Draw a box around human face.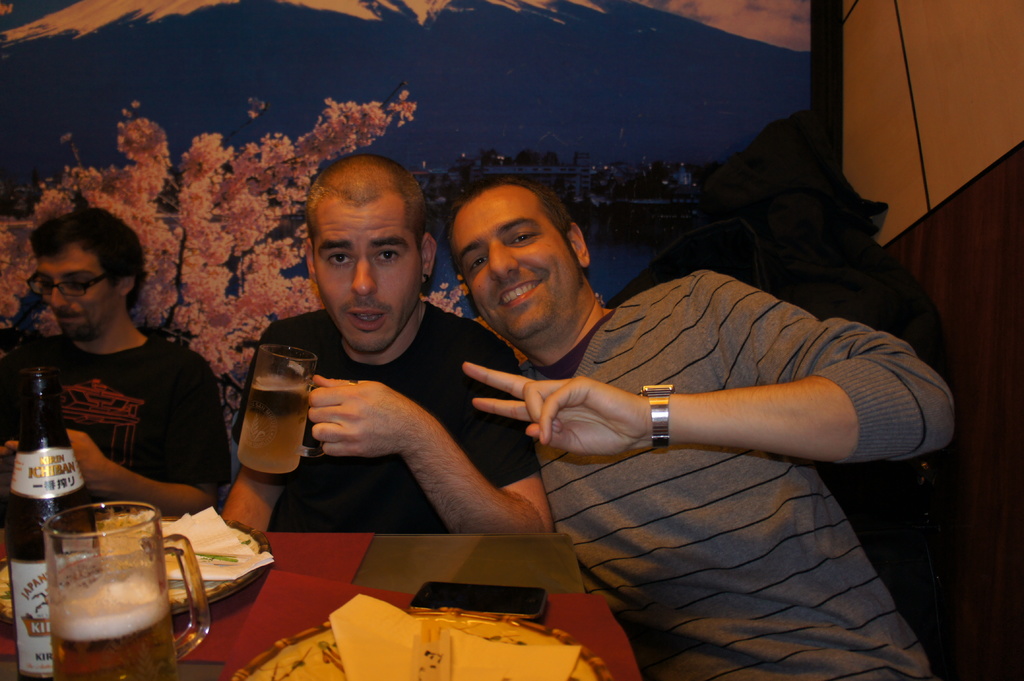
bbox(37, 252, 121, 346).
